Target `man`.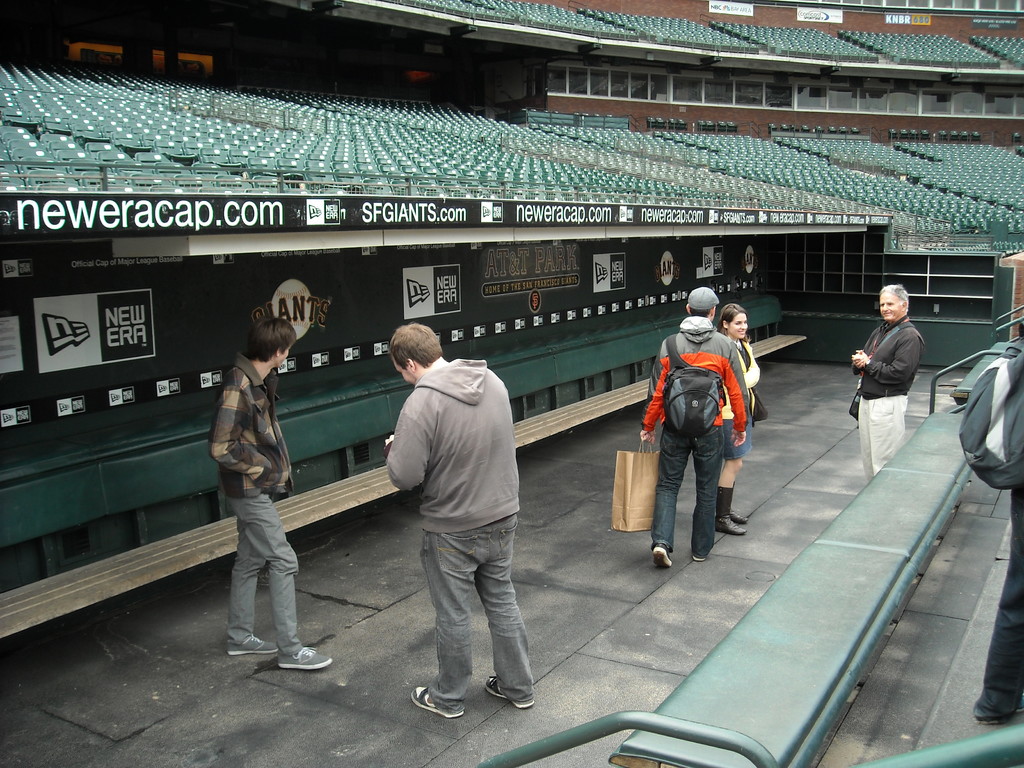
Target region: 849:283:927:481.
